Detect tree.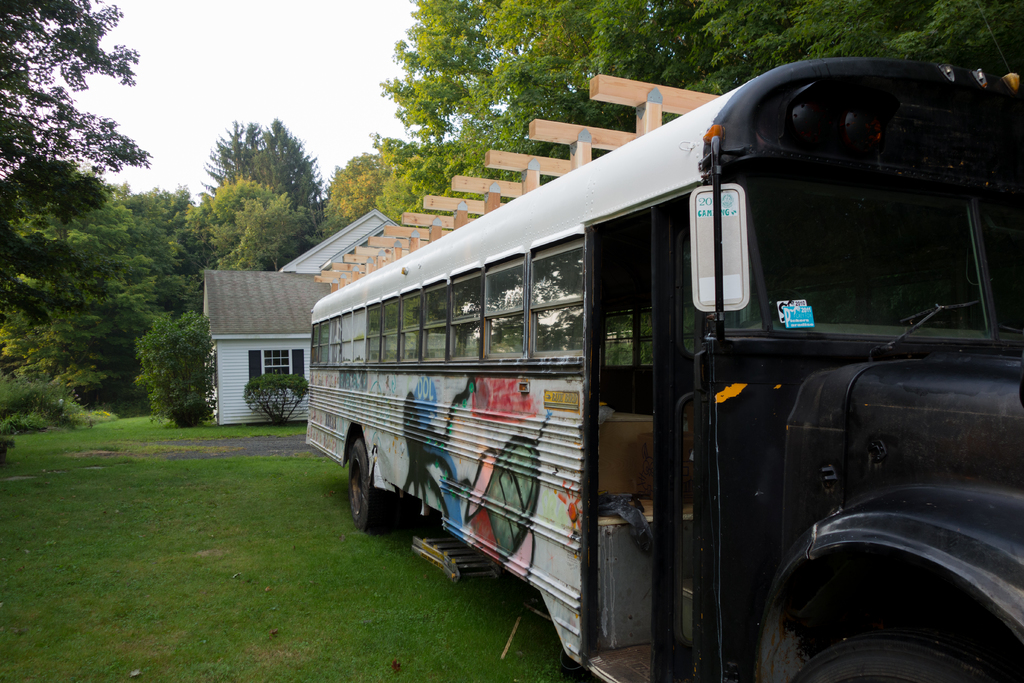
Detected at (135,324,216,425).
